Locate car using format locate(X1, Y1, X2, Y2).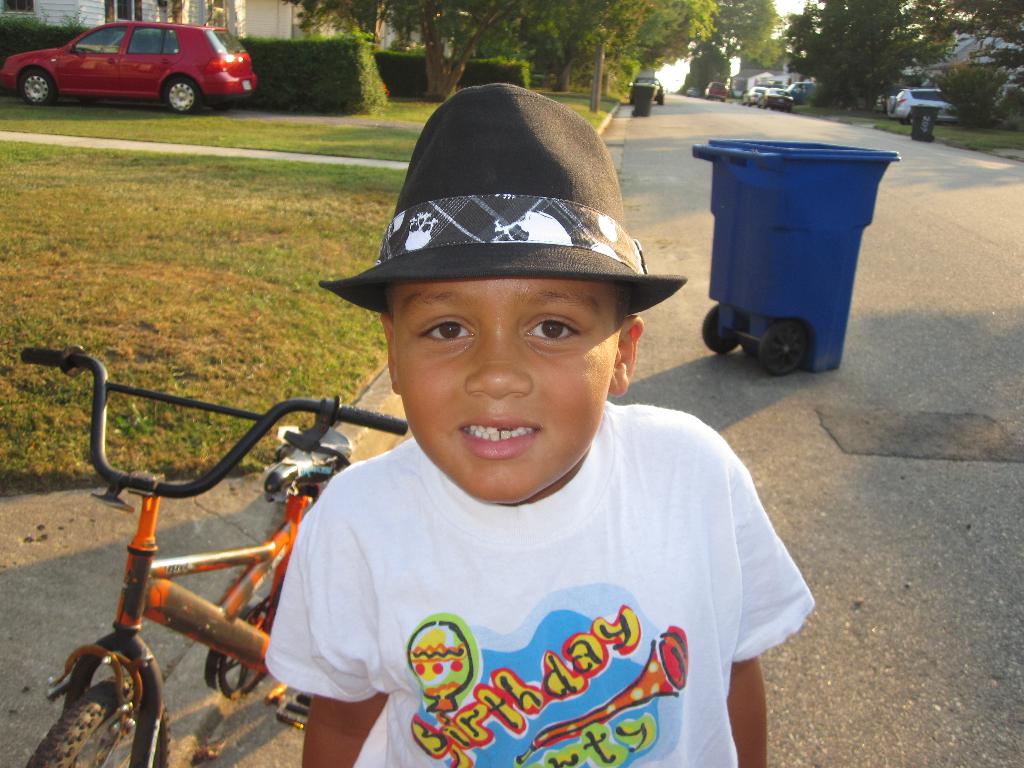
locate(883, 84, 957, 118).
